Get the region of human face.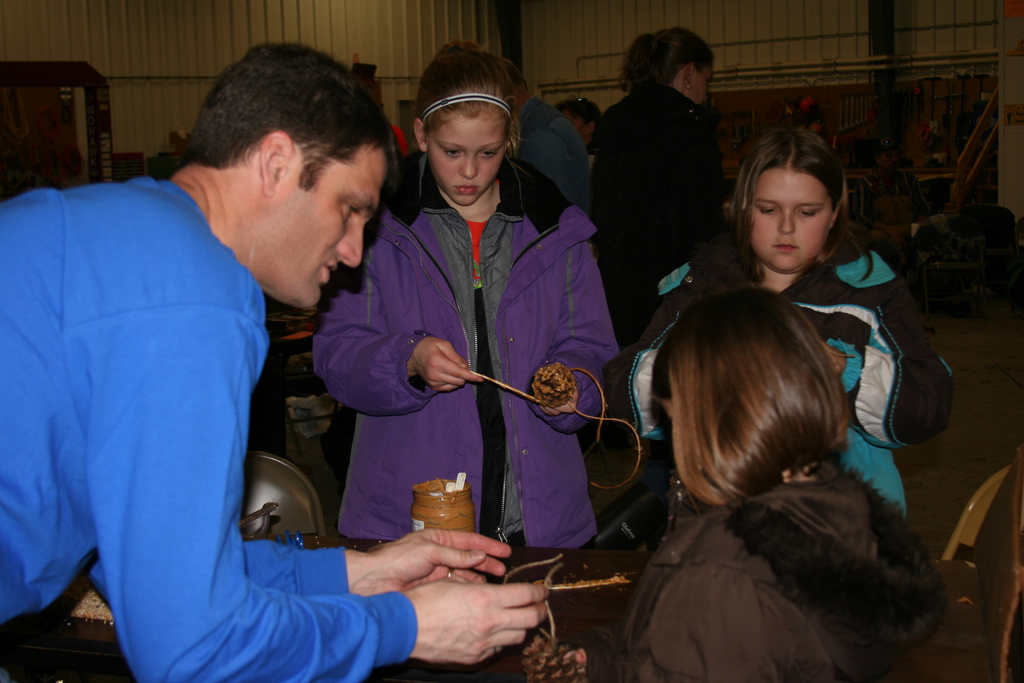
crop(270, 143, 383, 306).
